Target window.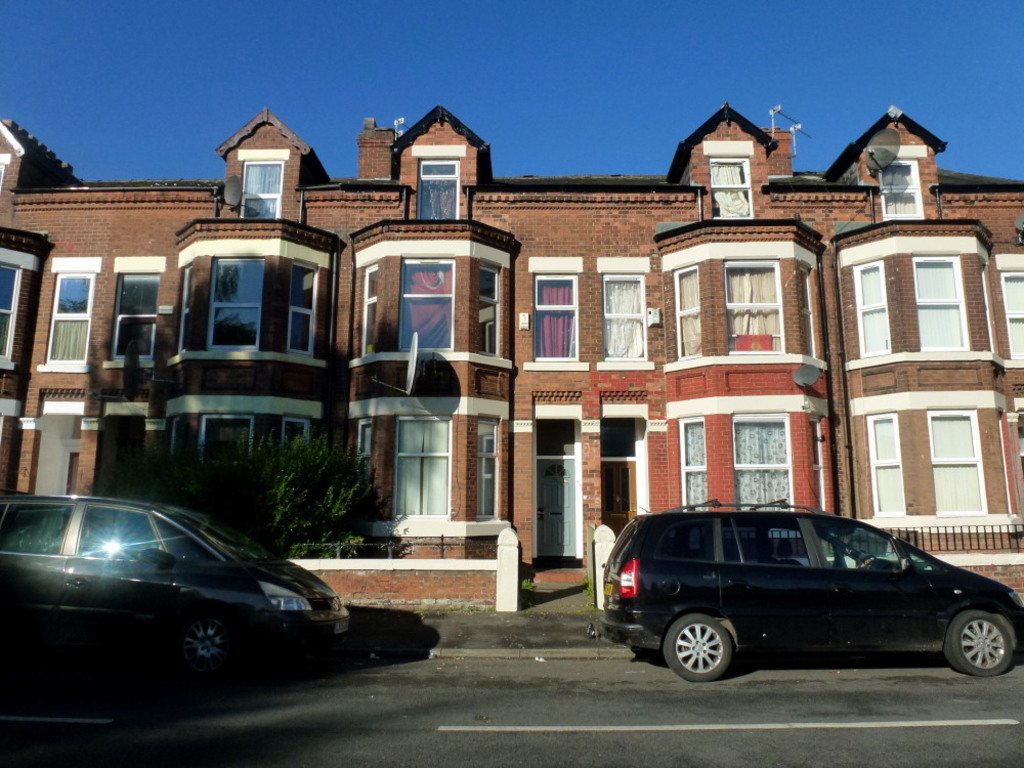
Target region: (35, 255, 103, 375).
